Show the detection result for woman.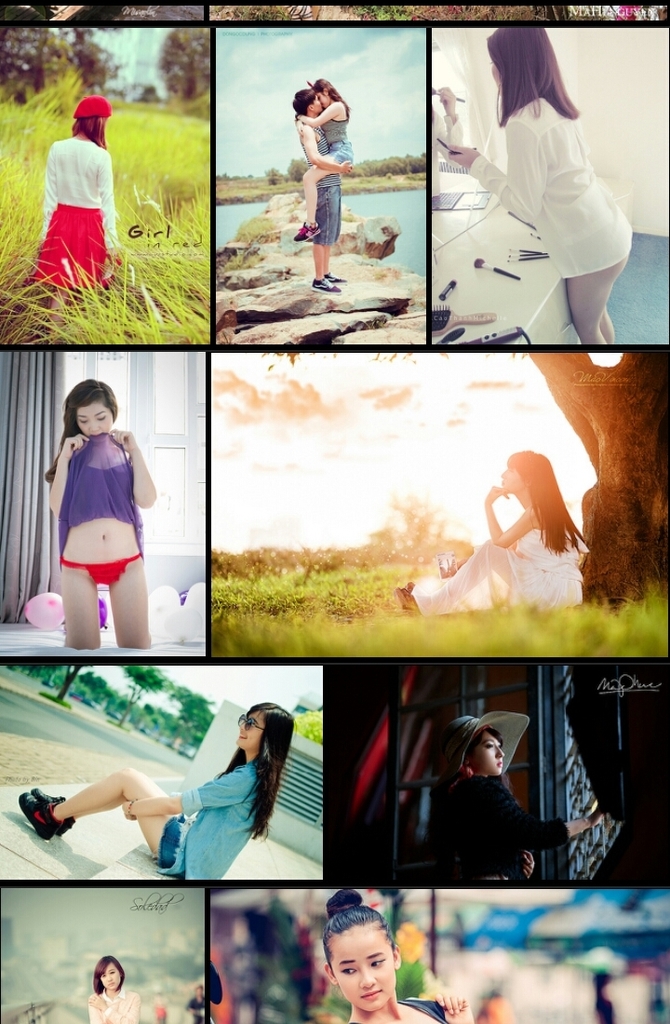
left=448, top=21, right=634, bottom=349.
